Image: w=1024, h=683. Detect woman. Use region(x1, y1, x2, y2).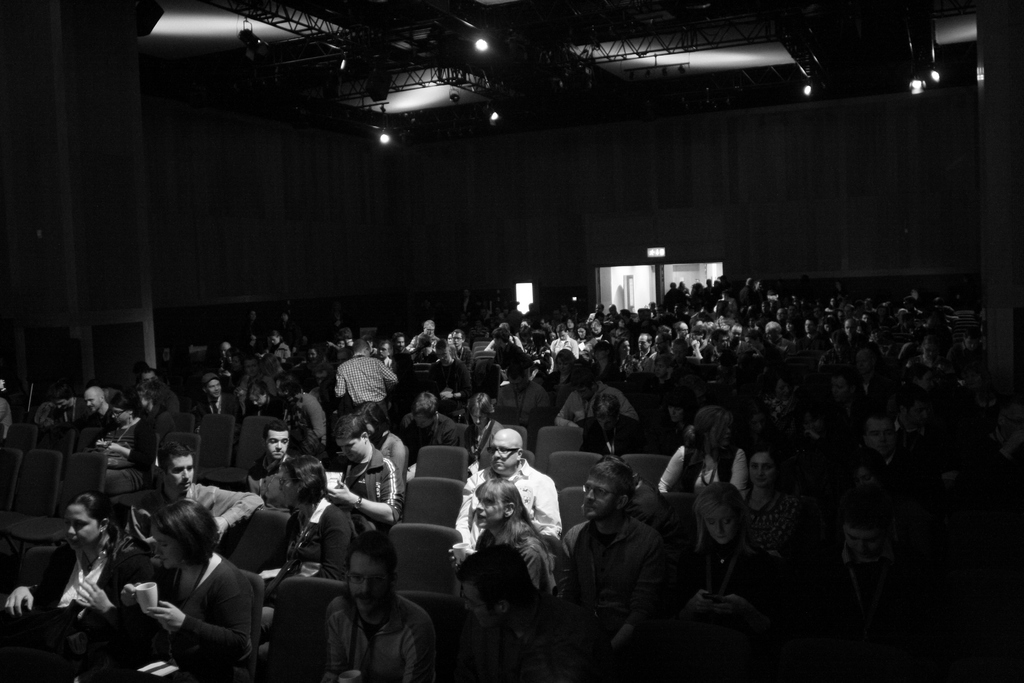
region(739, 446, 796, 550).
